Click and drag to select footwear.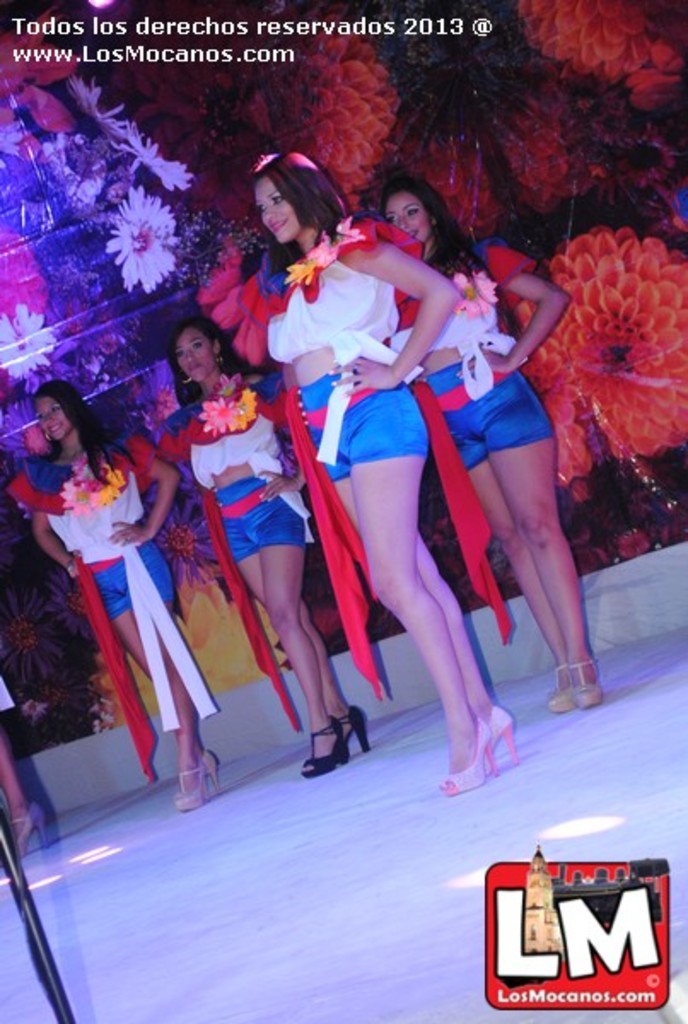
Selection: <box>551,654,584,712</box>.
